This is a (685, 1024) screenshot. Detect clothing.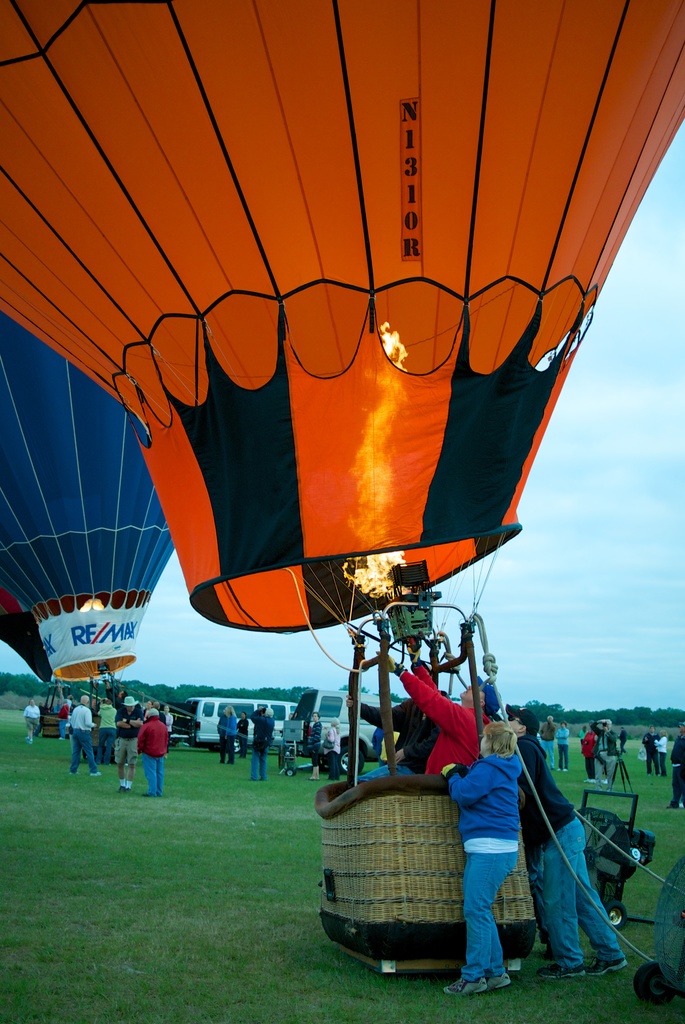
<region>251, 712, 263, 781</region>.
